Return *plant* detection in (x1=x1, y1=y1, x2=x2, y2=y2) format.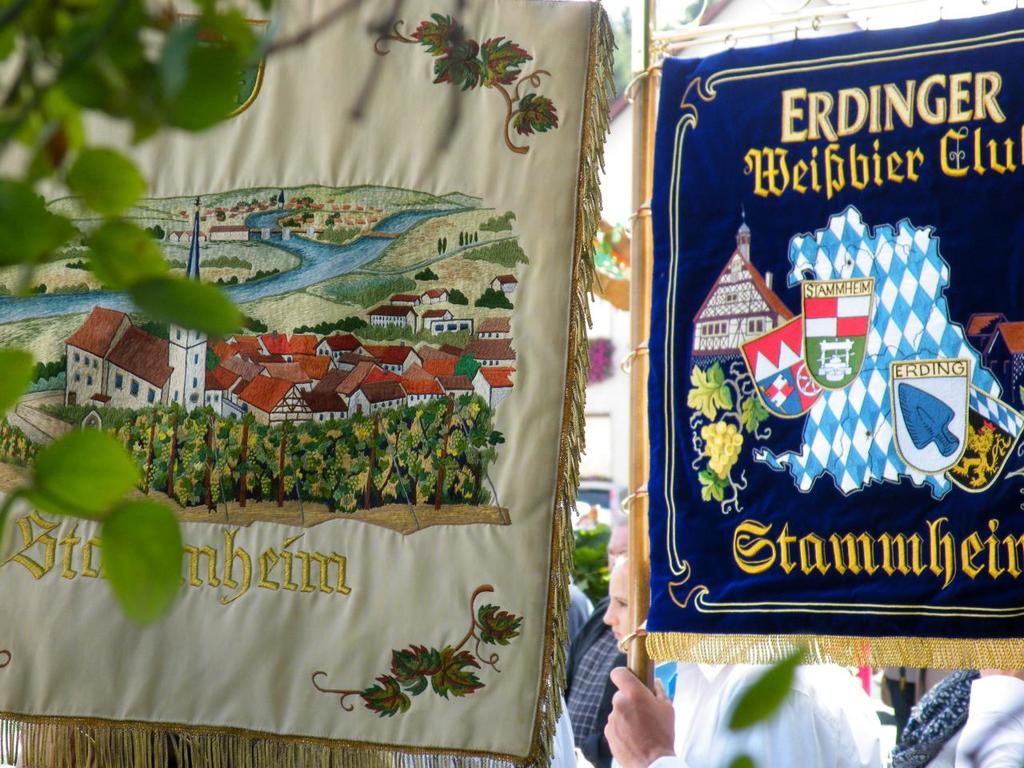
(x1=467, y1=286, x2=514, y2=308).
